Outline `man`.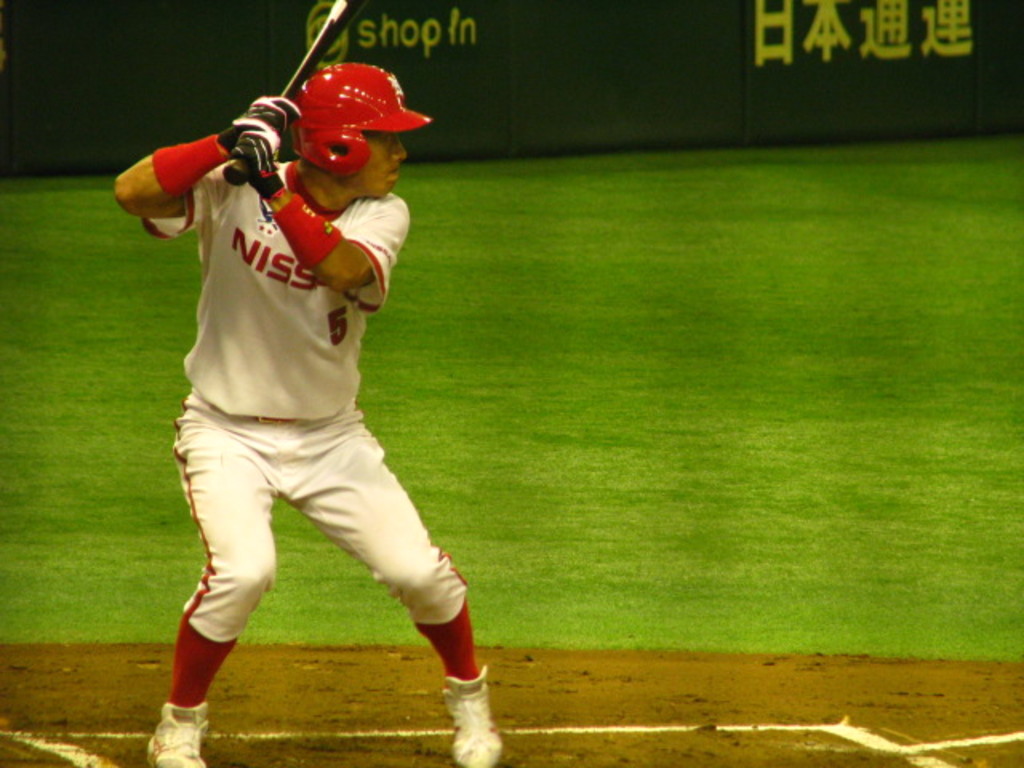
Outline: crop(110, 42, 499, 760).
